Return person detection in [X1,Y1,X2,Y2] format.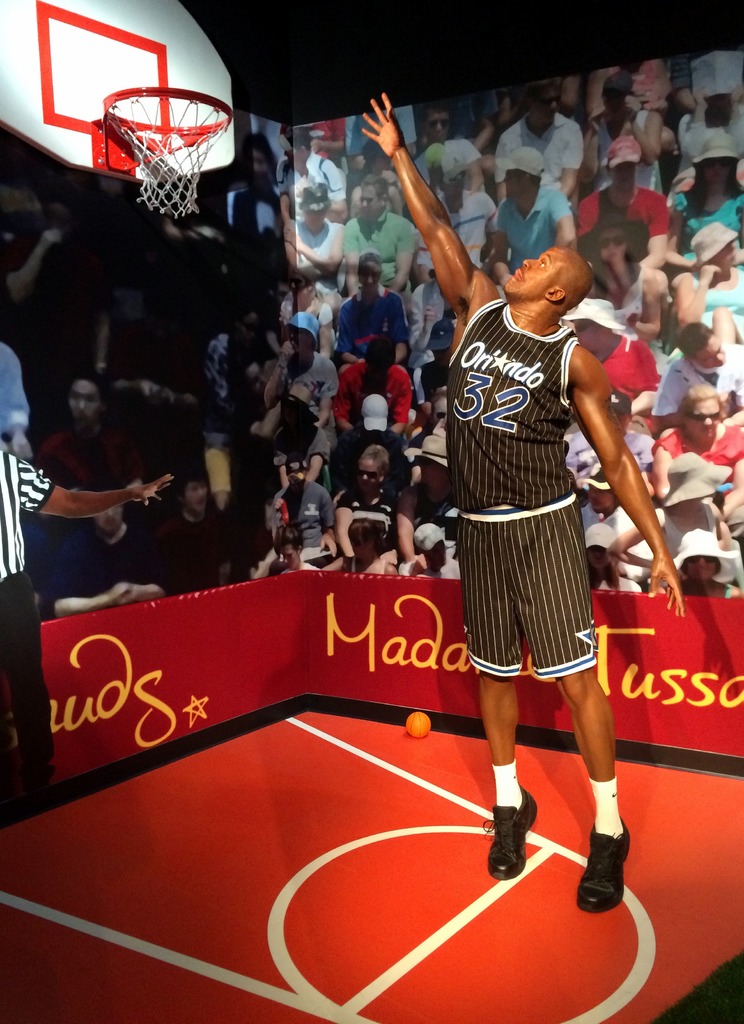
[336,519,400,572].
